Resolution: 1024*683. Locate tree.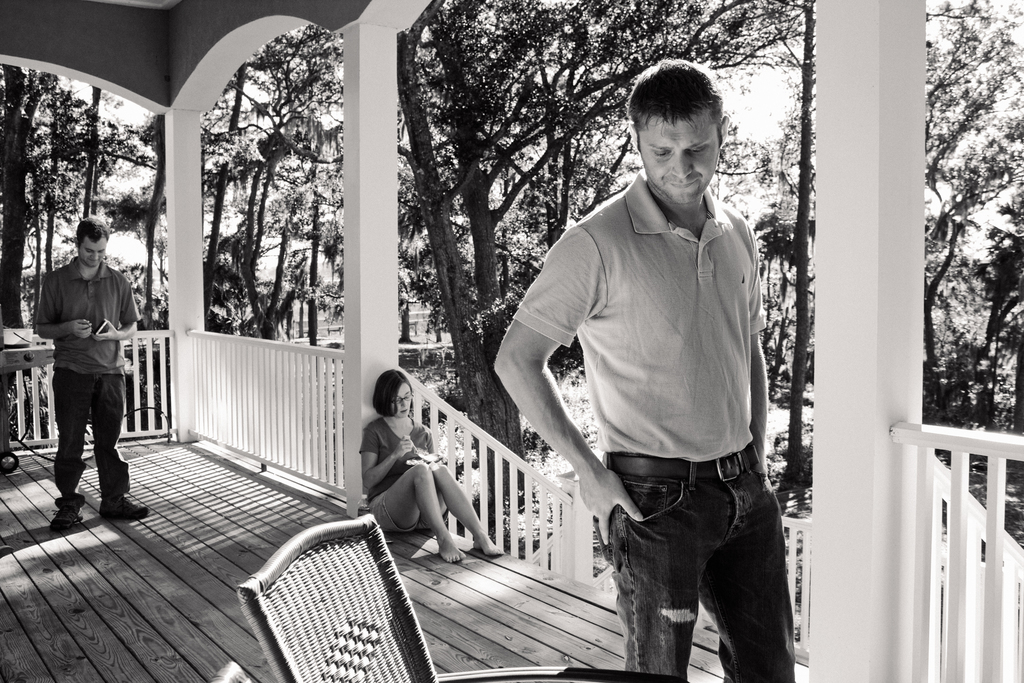
<region>922, 0, 1023, 440</region>.
